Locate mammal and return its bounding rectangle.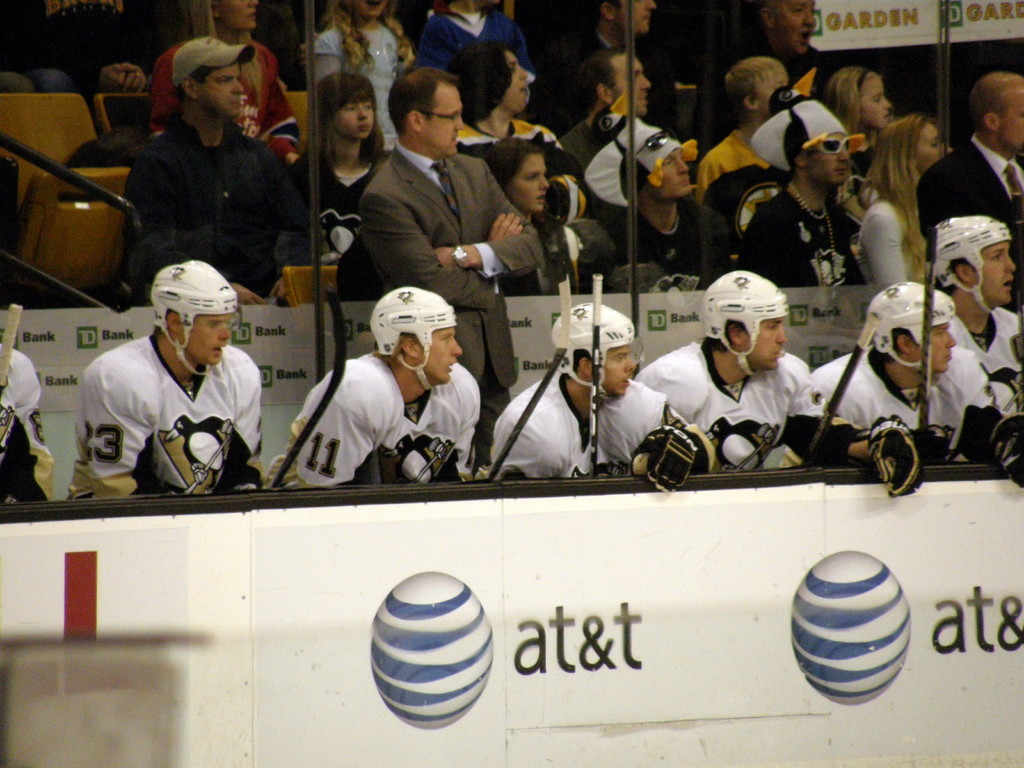
bbox=(913, 69, 1023, 307).
